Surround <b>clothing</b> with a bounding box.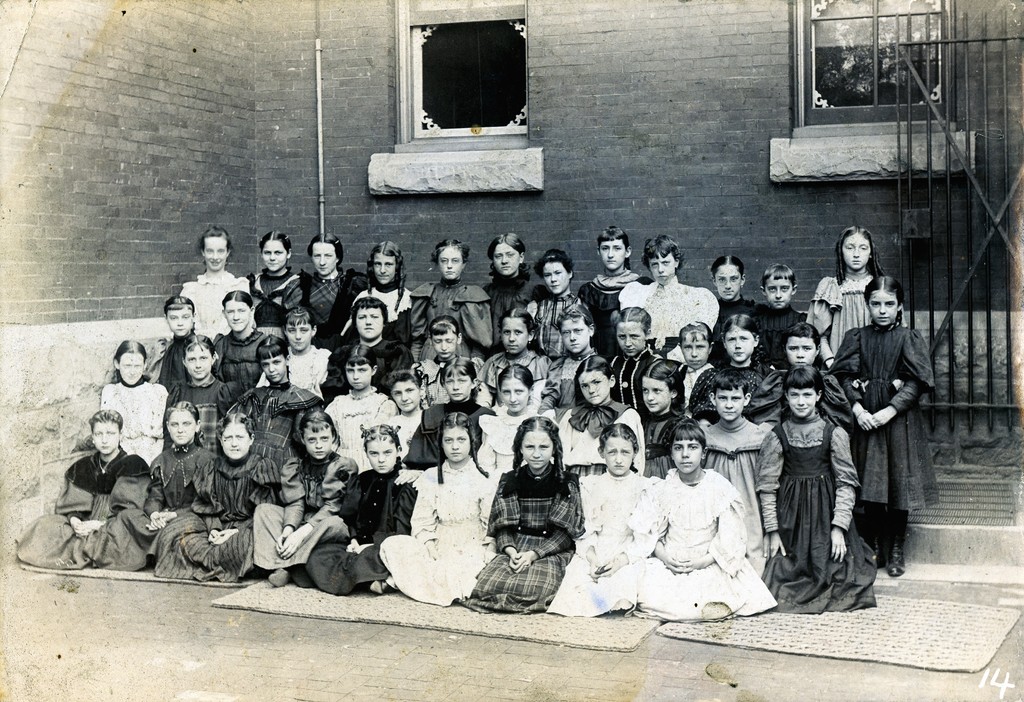
{"left": 322, "top": 384, "right": 397, "bottom": 468}.
